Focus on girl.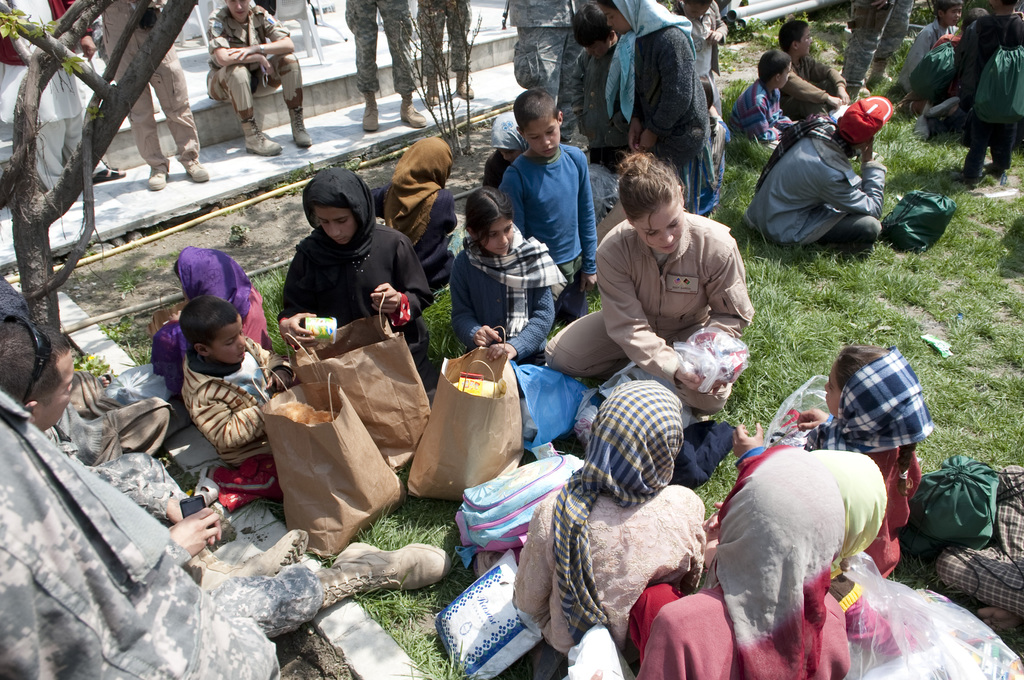
Focused at x1=375 y1=135 x2=460 y2=291.
